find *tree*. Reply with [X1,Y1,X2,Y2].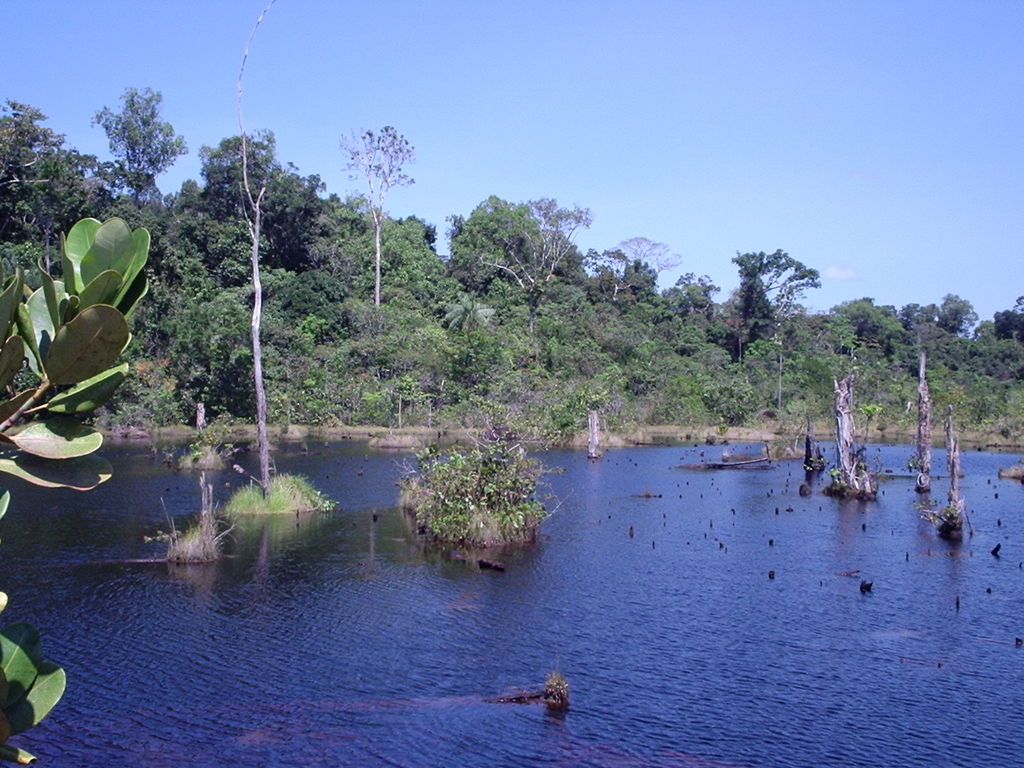
[988,292,1023,340].
